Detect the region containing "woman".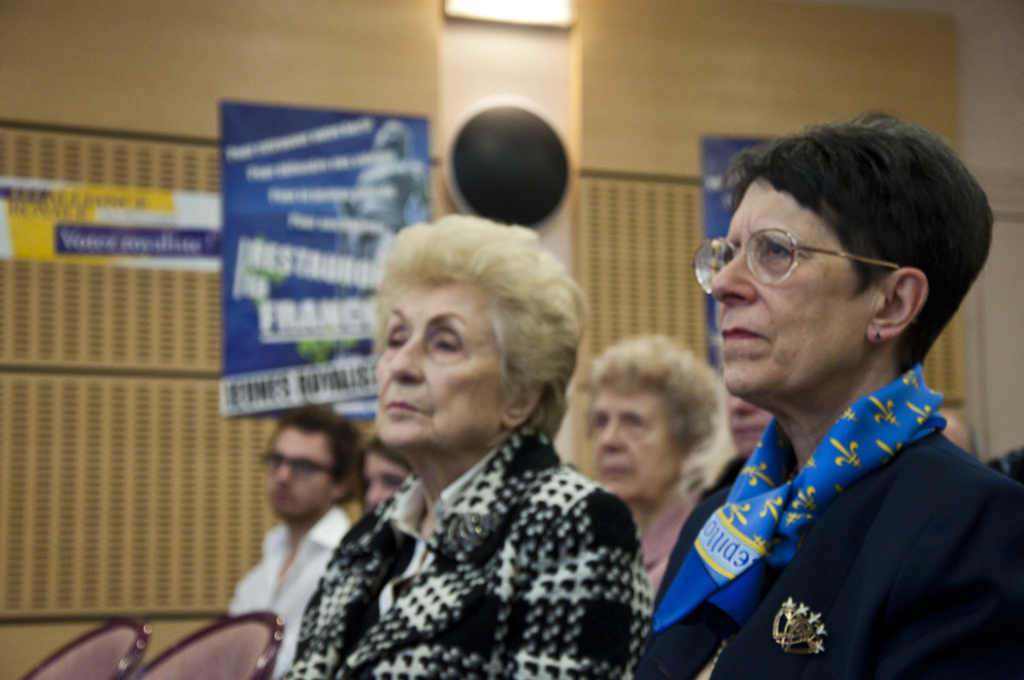
(left=361, top=440, right=414, bottom=522).
